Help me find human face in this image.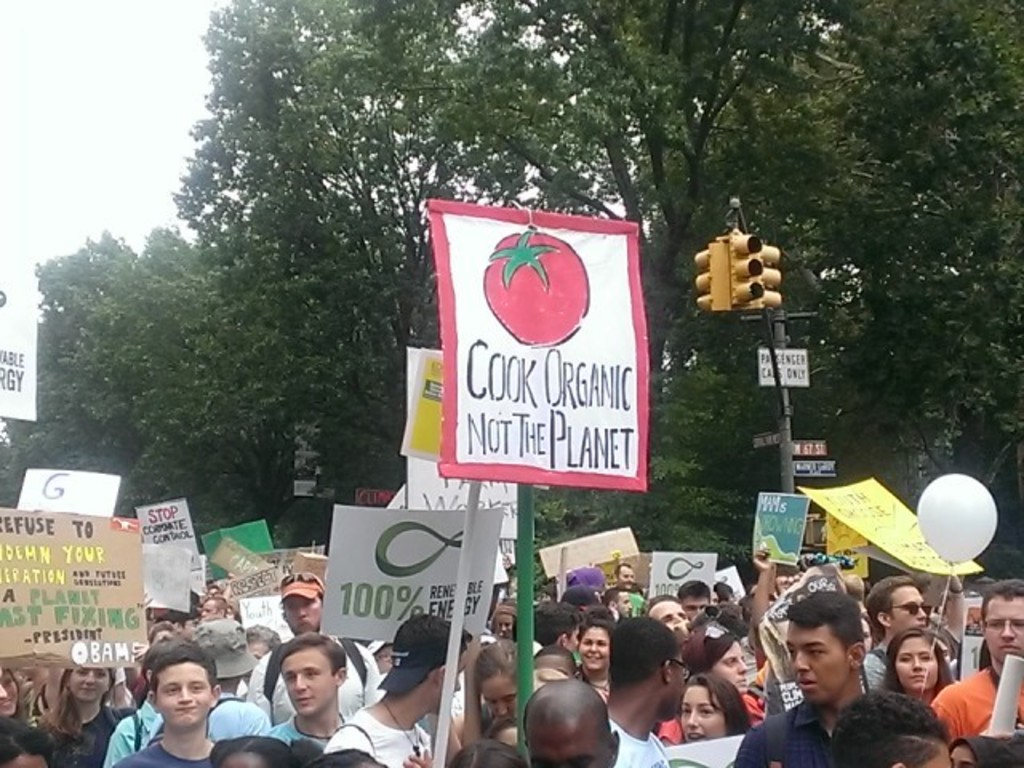
Found it: {"x1": 618, "y1": 565, "x2": 634, "y2": 587}.
